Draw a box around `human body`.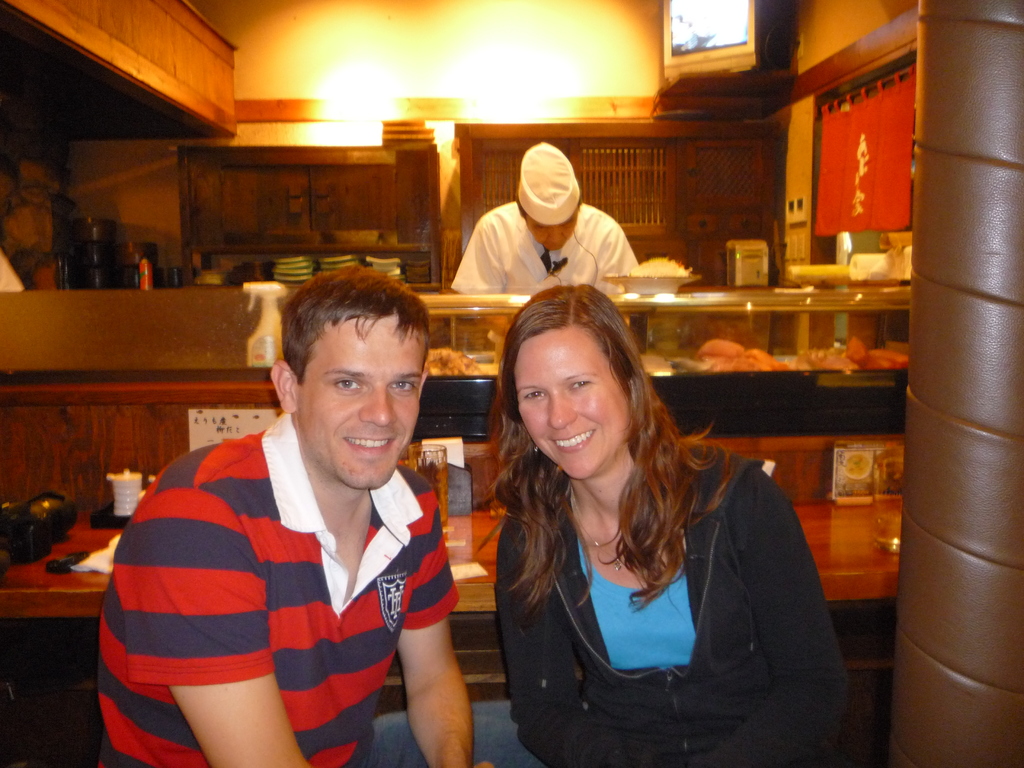
<bbox>461, 293, 839, 767</bbox>.
